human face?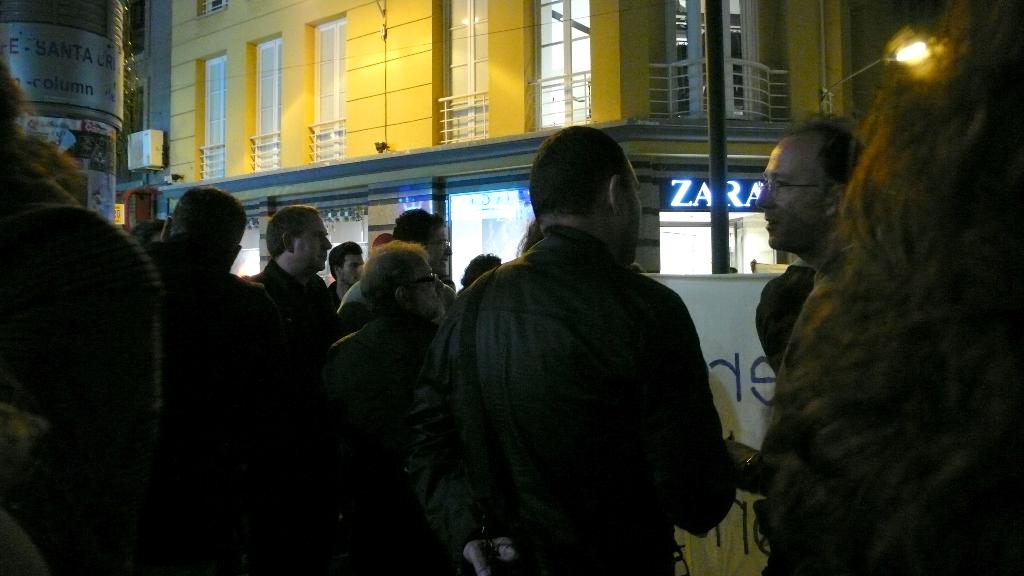
{"x1": 294, "y1": 218, "x2": 332, "y2": 269}
